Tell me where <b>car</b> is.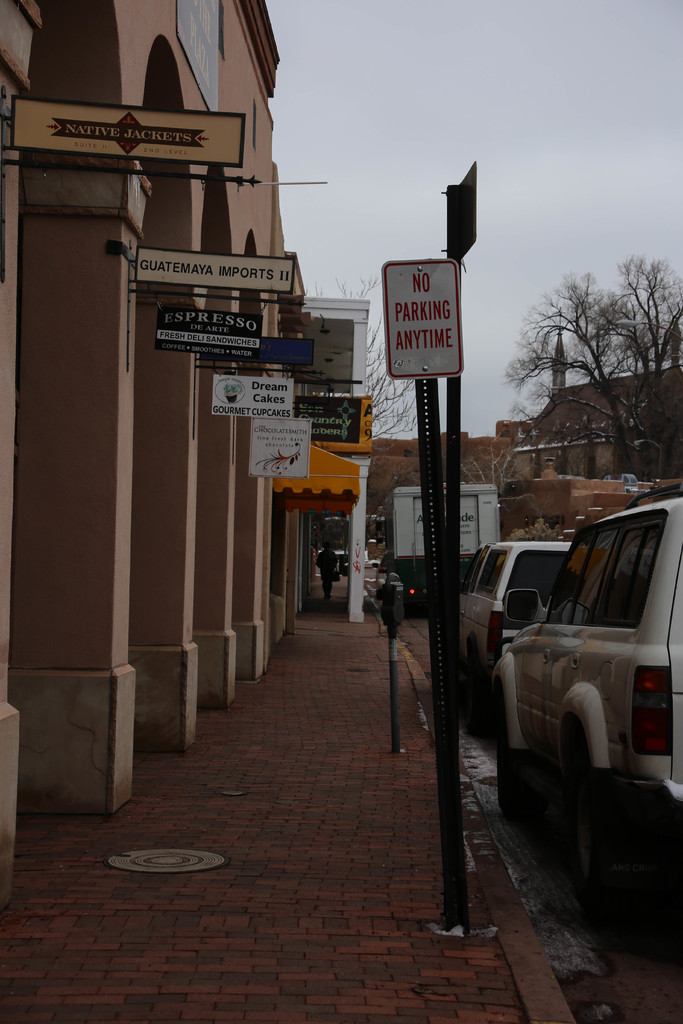
<b>car</b> is at (left=453, top=529, right=575, bottom=736).
